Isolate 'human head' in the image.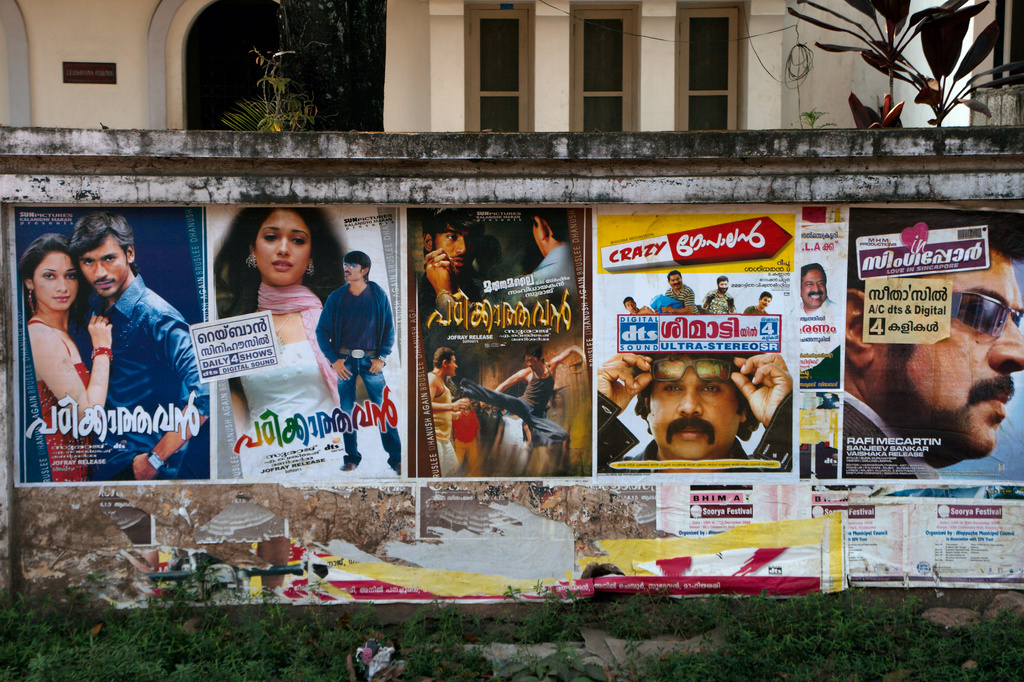
Isolated region: bbox=(836, 204, 1023, 457).
